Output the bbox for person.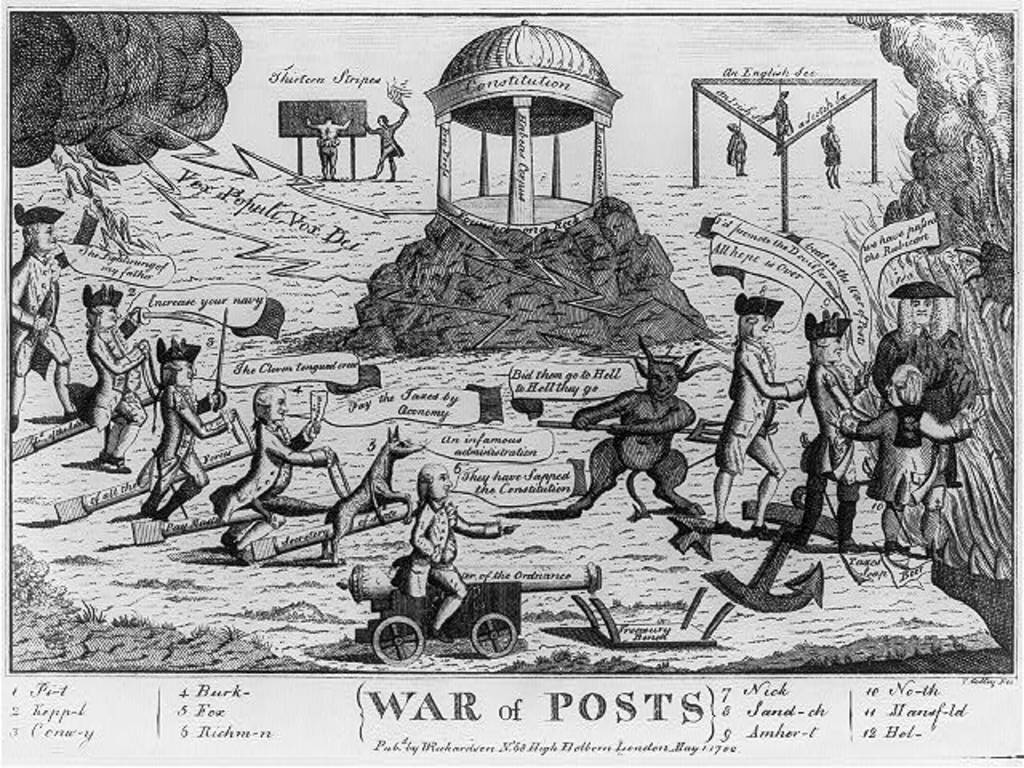
(left=502, top=333, right=707, bottom=525).
